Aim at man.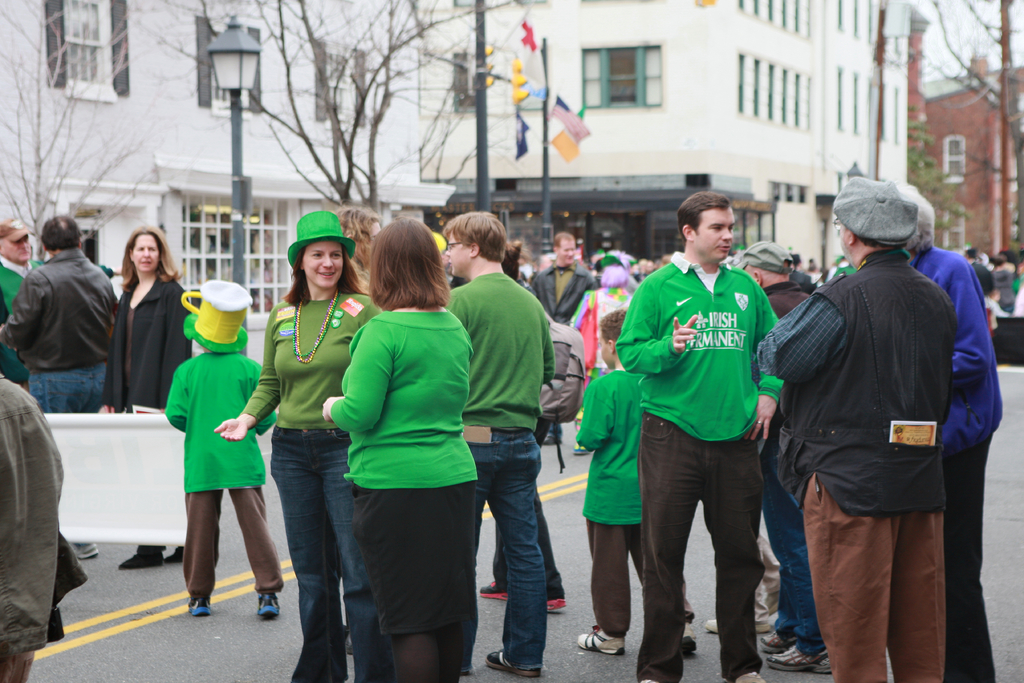
Aimed at rect(534, 225, 593, 322).
